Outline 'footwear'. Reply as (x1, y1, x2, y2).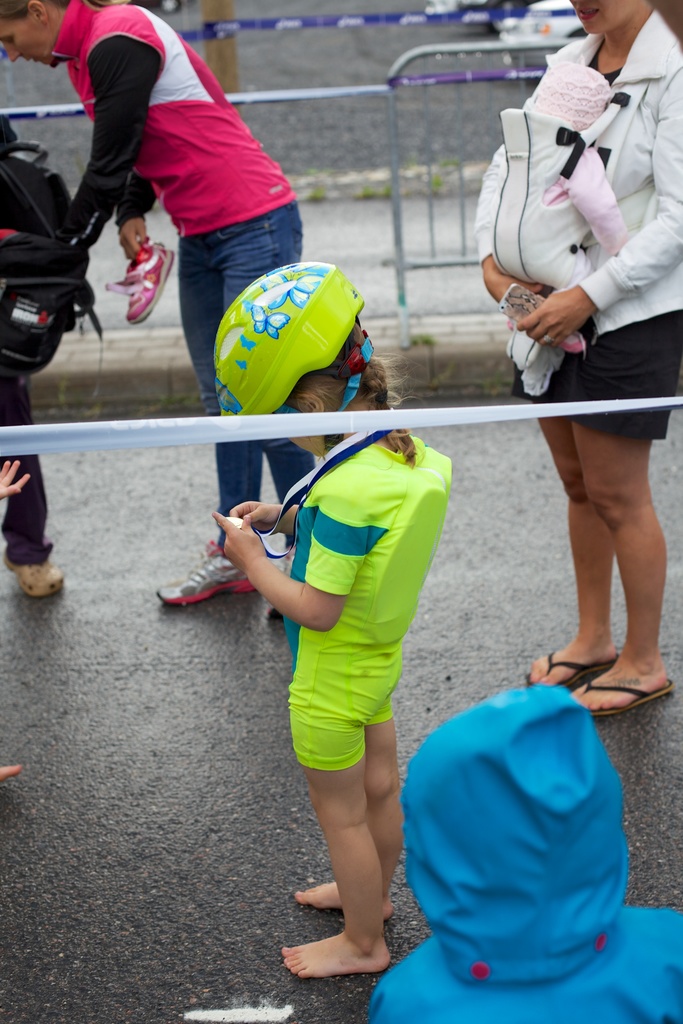
(99, 232, 174, 323).
